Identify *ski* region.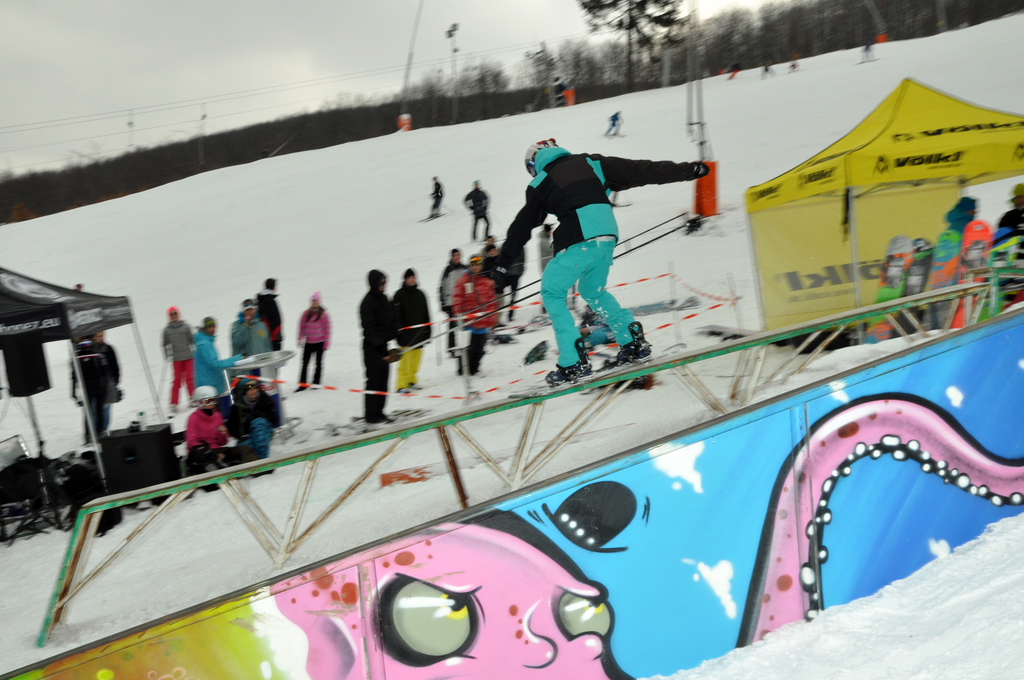
Region: [left=498, top=355, right=704, bottom=417].
